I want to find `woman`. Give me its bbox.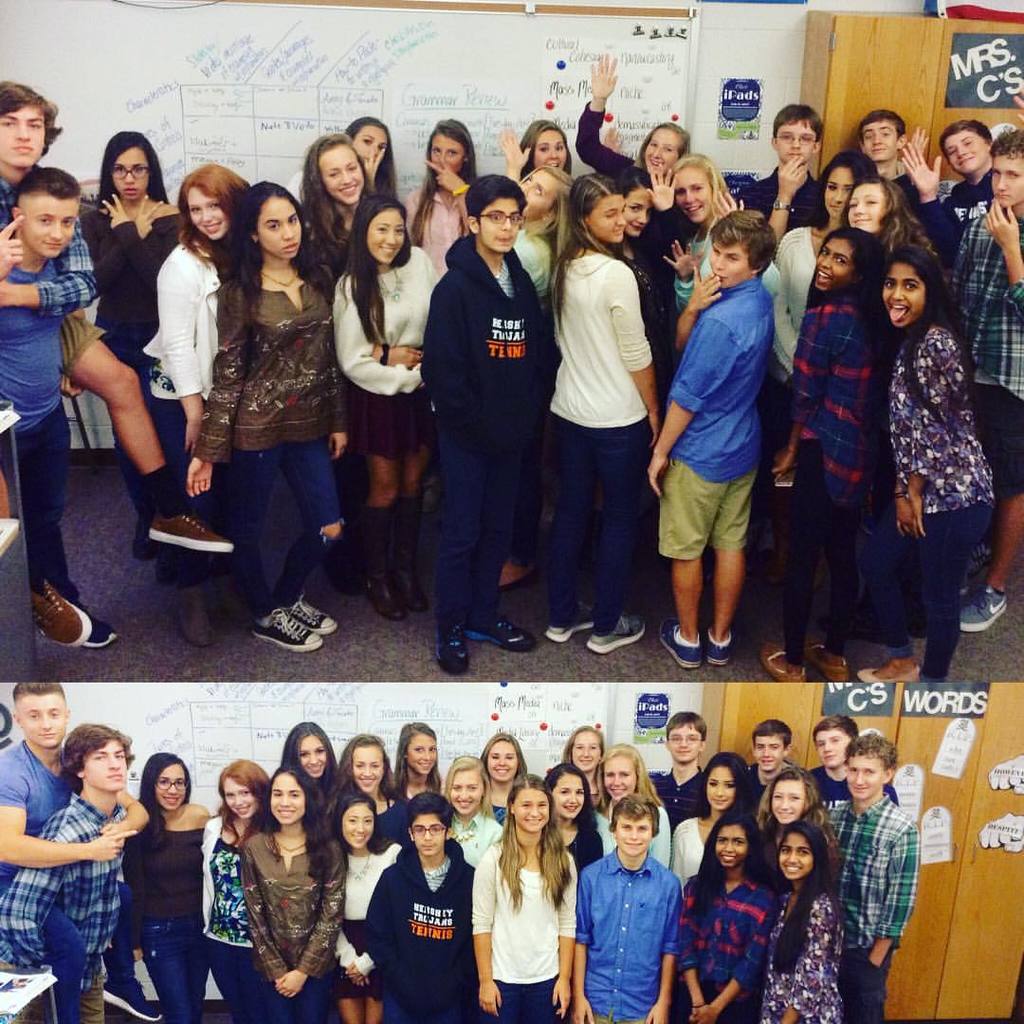
Rect(294, 132, 372, 589).
